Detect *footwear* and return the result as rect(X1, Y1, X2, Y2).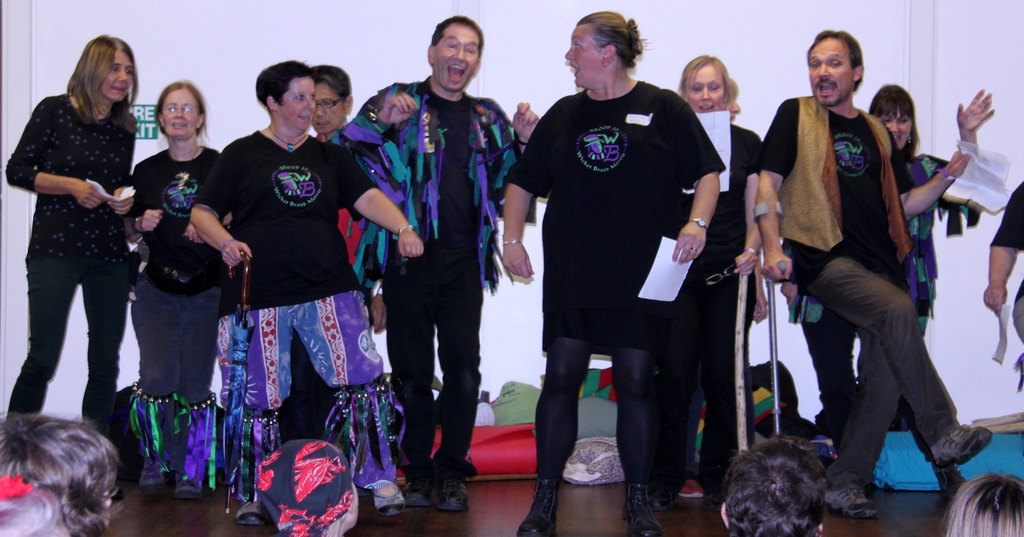
rect(929, 426, 993, 474).
